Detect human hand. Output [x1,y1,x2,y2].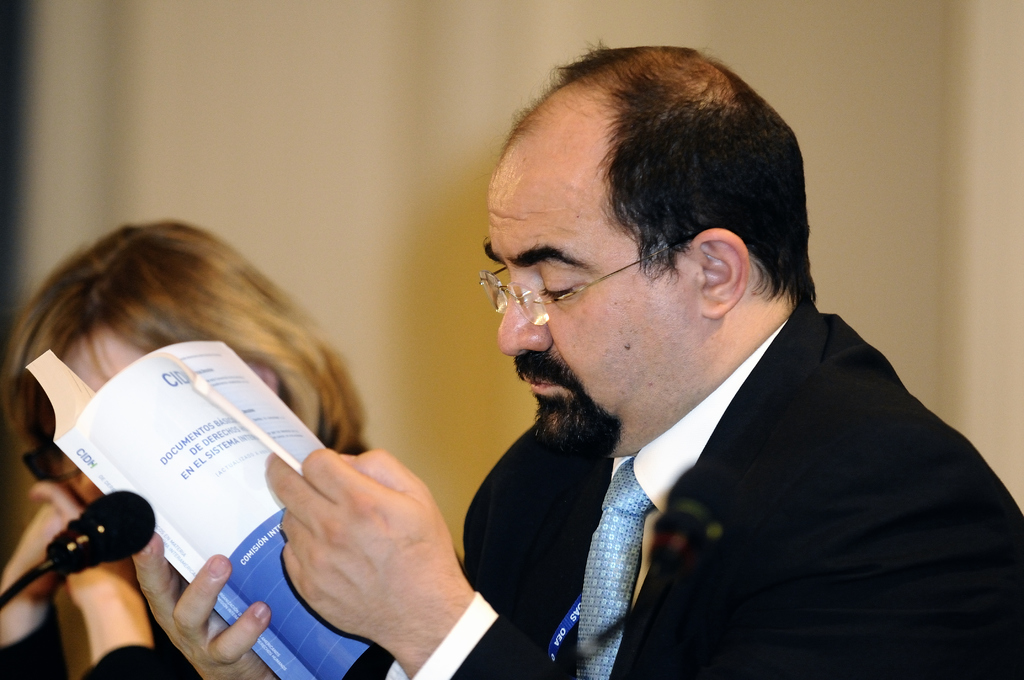
[132,530,274,679].
